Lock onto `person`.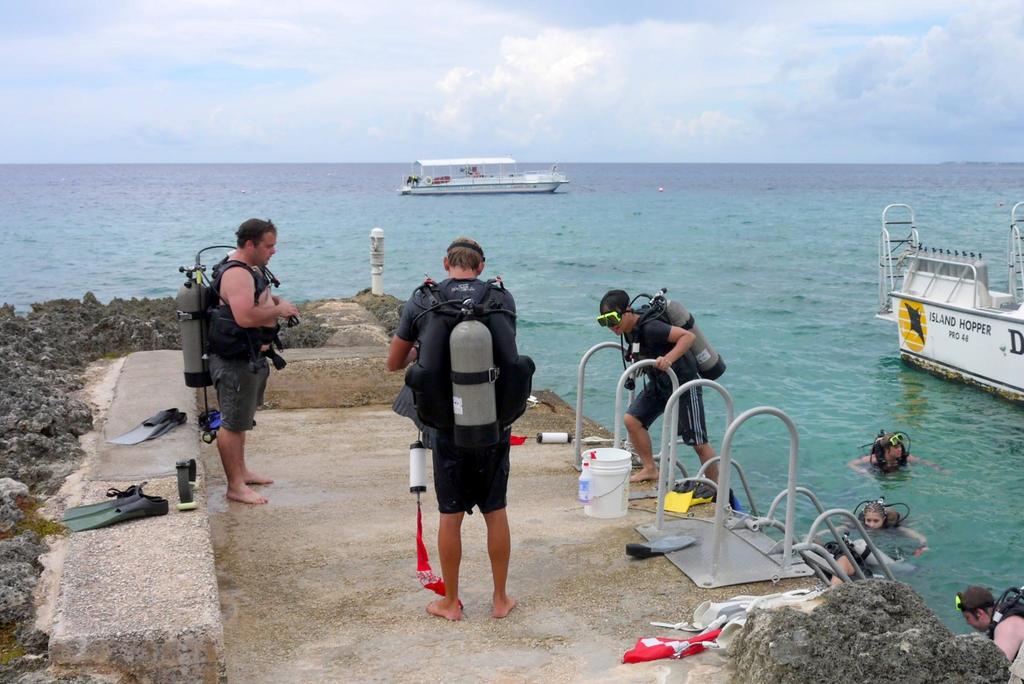
Locked: rect(386, 234, 518, 626).
